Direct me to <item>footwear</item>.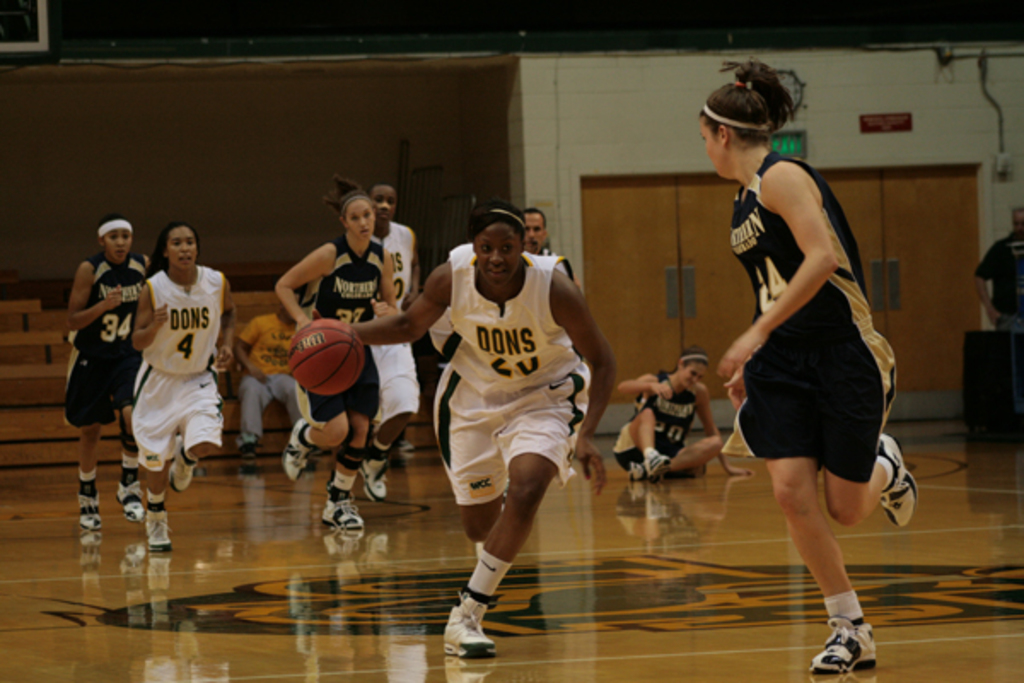
Direction: 360,452,381,499.
